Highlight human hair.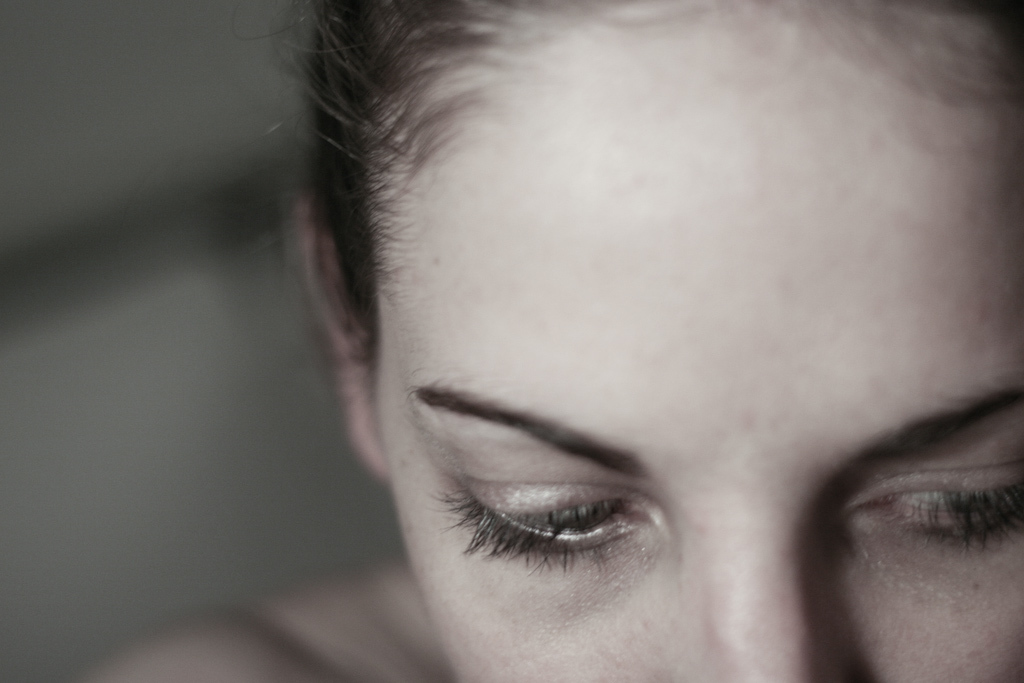
Highlighted region: bbox=(240, 0, 1023, 360).
